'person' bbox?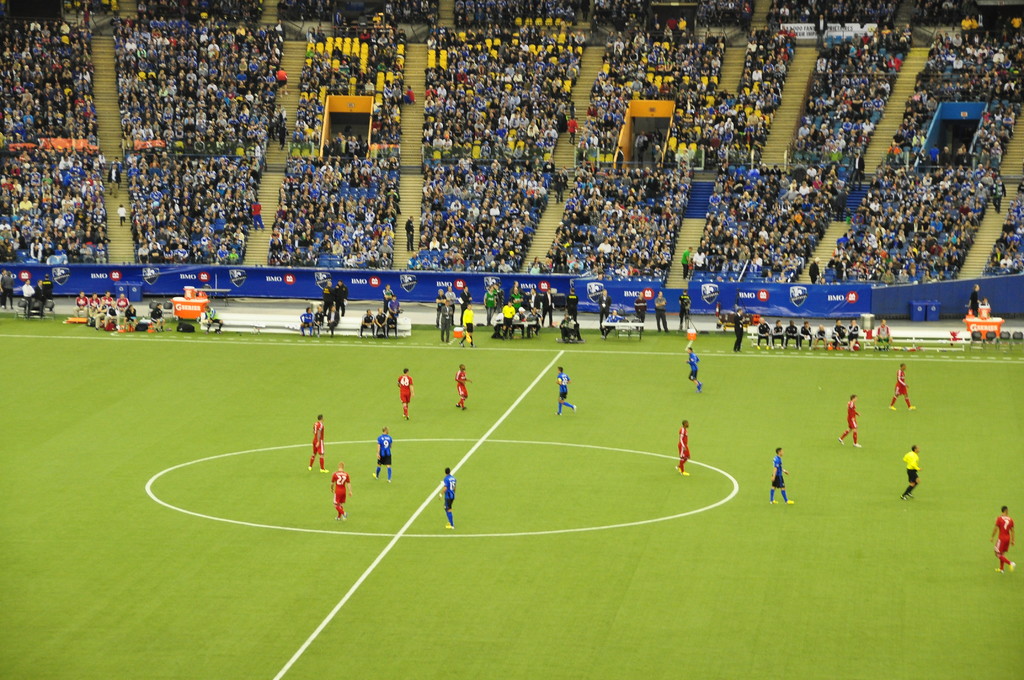
x1=483, y1=280, x2=560, y2=334
